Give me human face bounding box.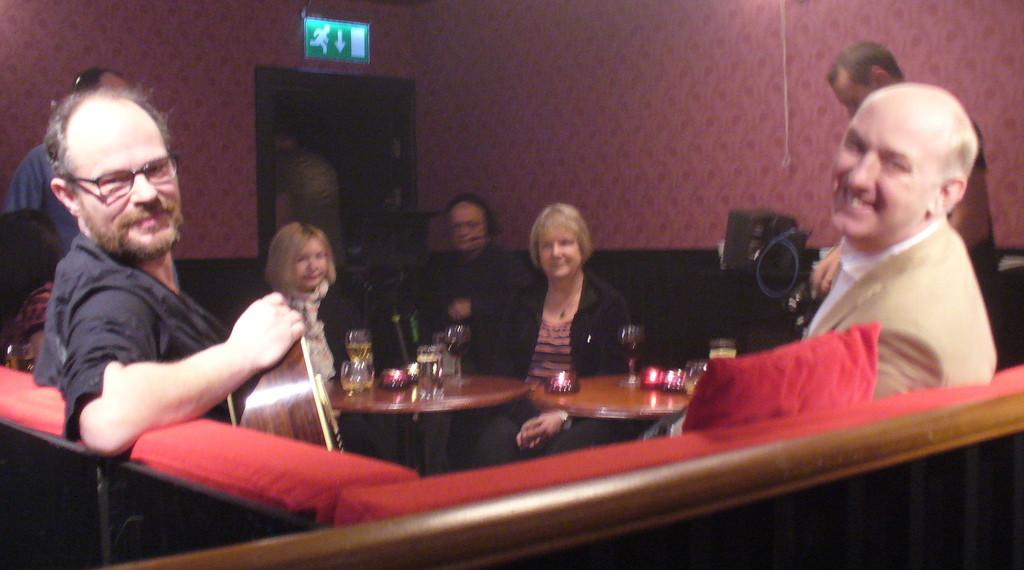
535,220,585,279.
